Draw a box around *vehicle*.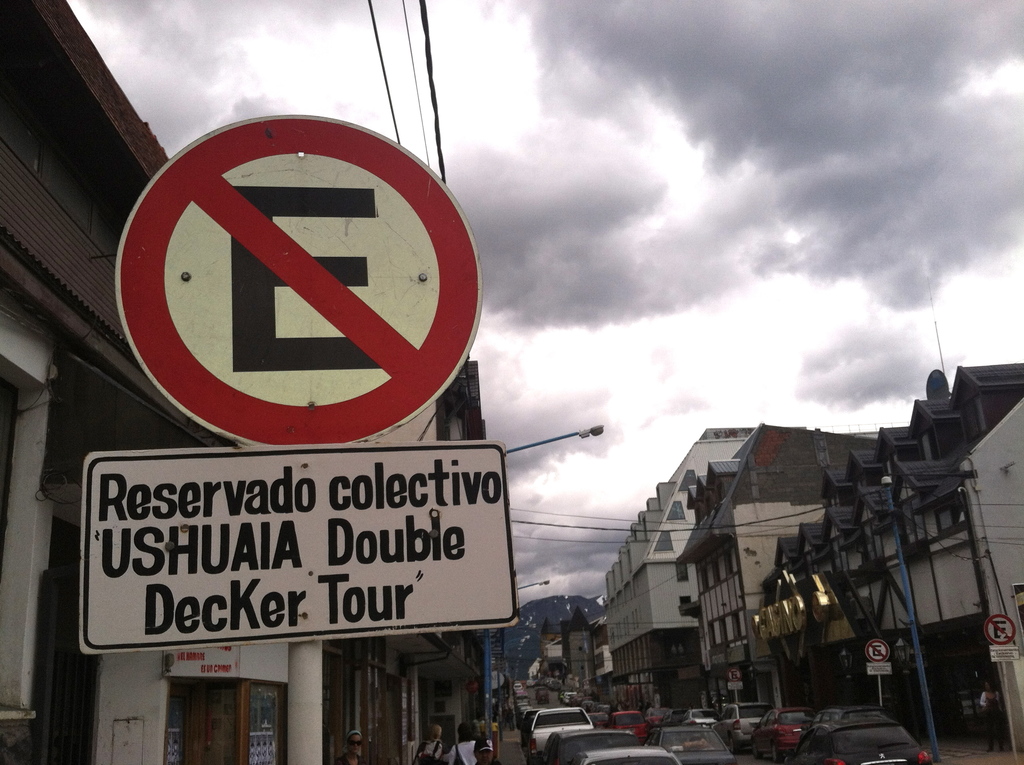
545 729 636 764.
